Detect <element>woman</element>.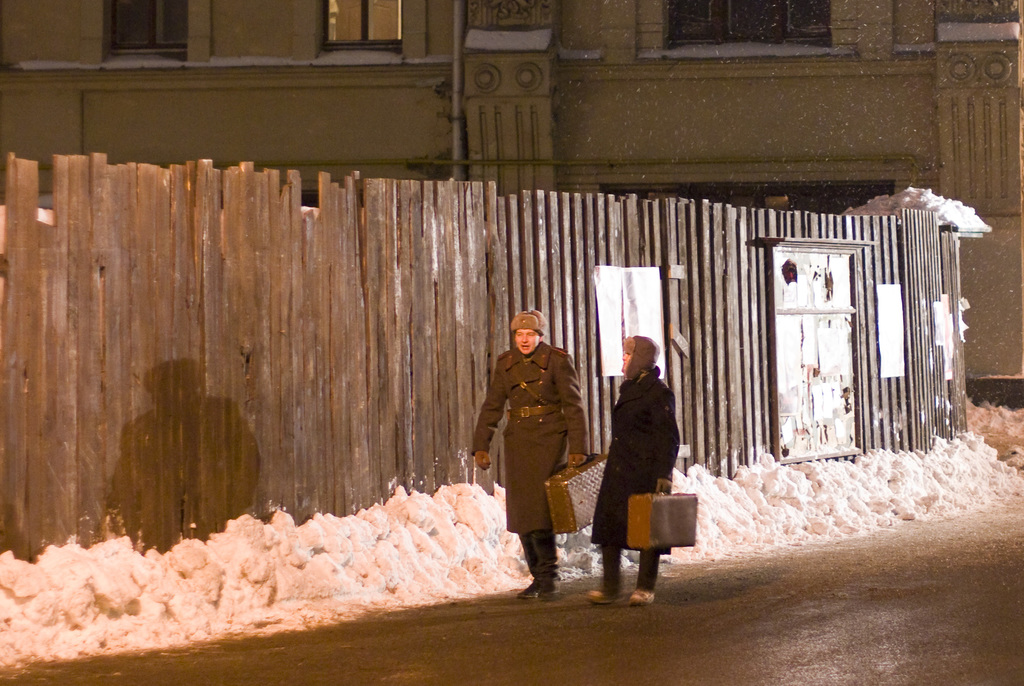
Detected at <bbox>486, 307, 582, 601</bbox>.
